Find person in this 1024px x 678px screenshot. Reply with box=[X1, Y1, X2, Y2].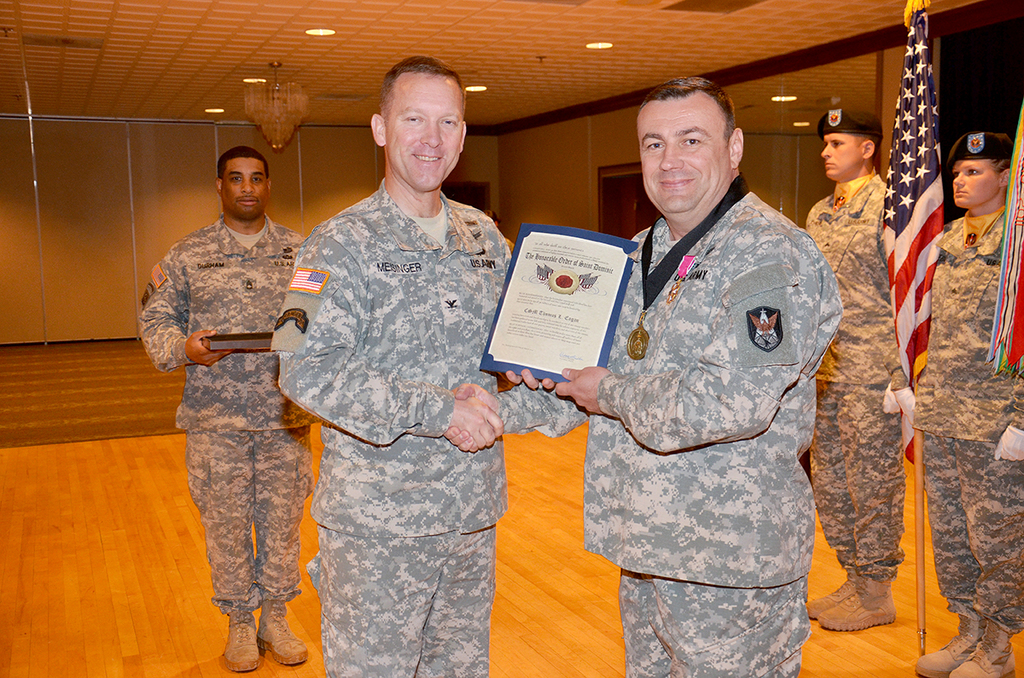
box=[805, 106, 905, 632].
